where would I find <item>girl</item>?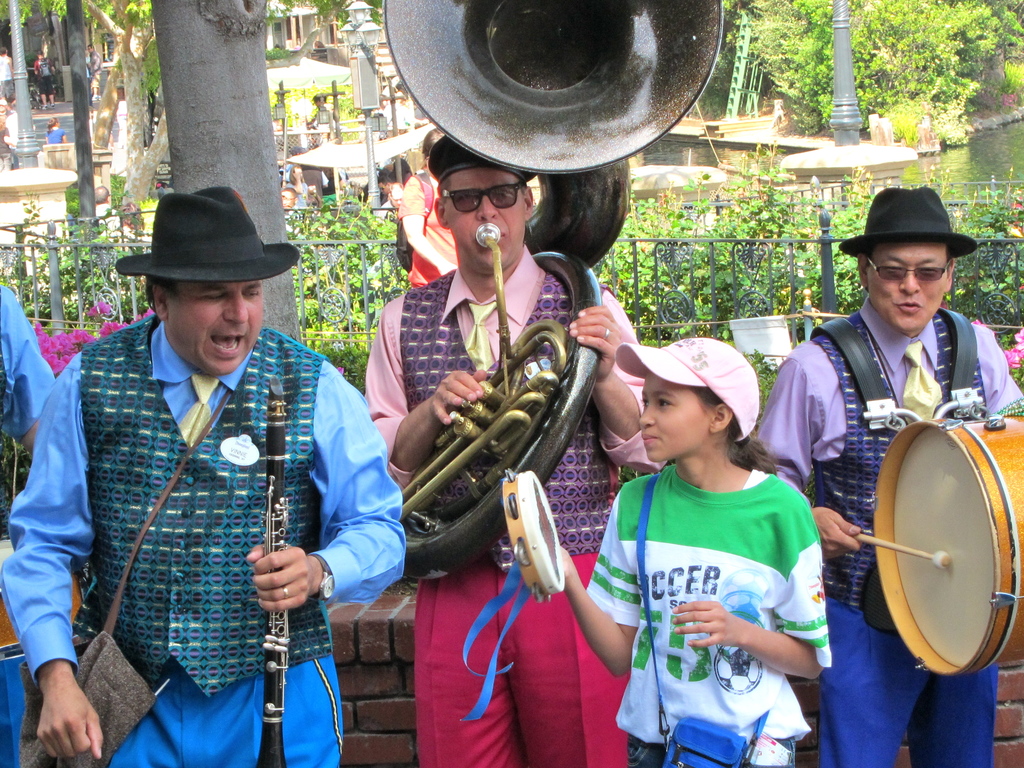
At (left=563, top=335, right=834, bottom=767).
